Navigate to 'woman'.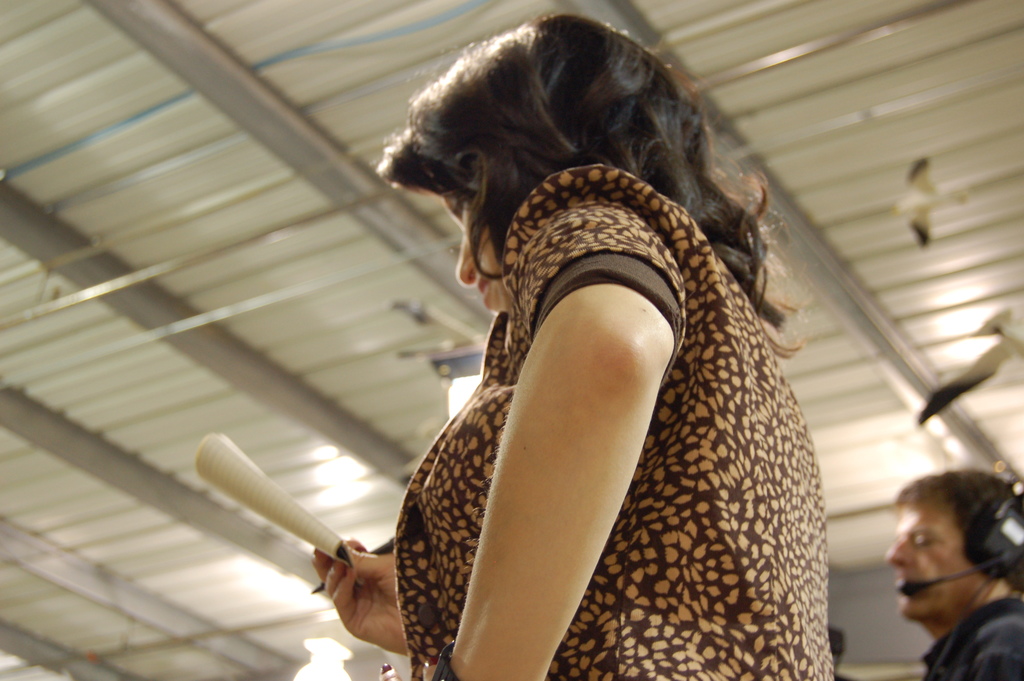
Navigation target: box=[255, 43, 828, 680].
